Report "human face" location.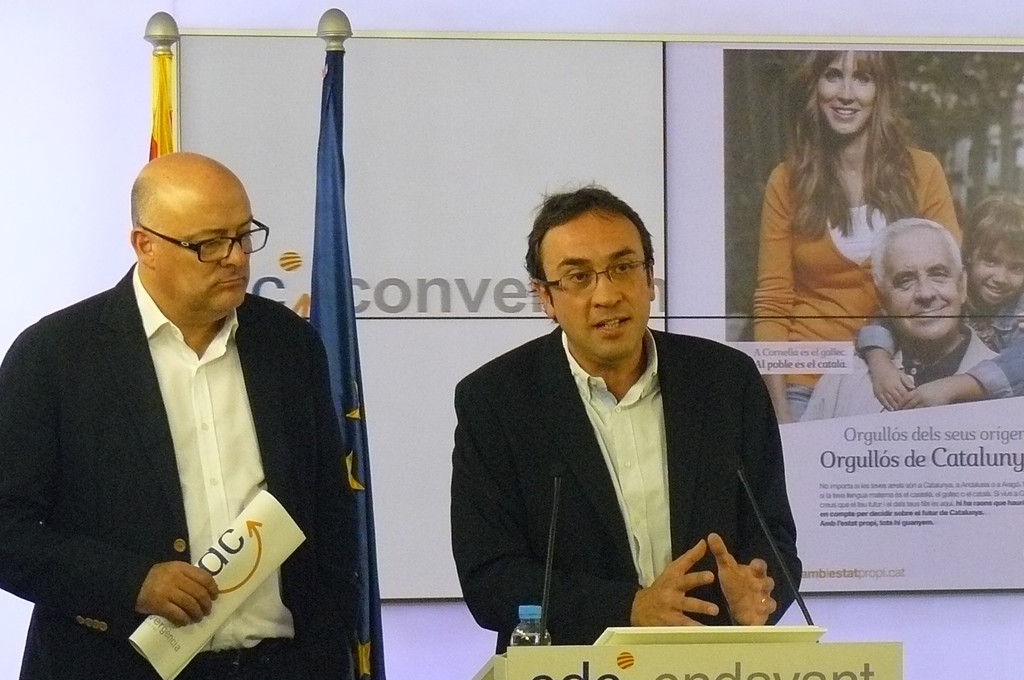
Report: rect(883, 227, 963, 341).
